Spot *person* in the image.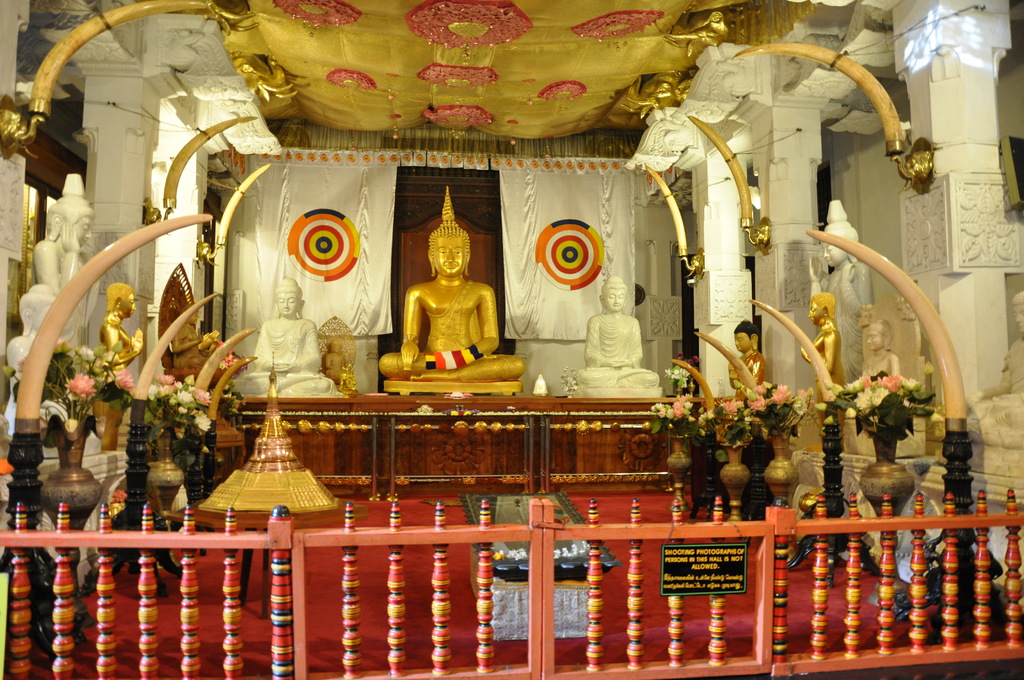
*person* found at {"left": 797, "top": 293, "right": 847, "bottom": 408}.
